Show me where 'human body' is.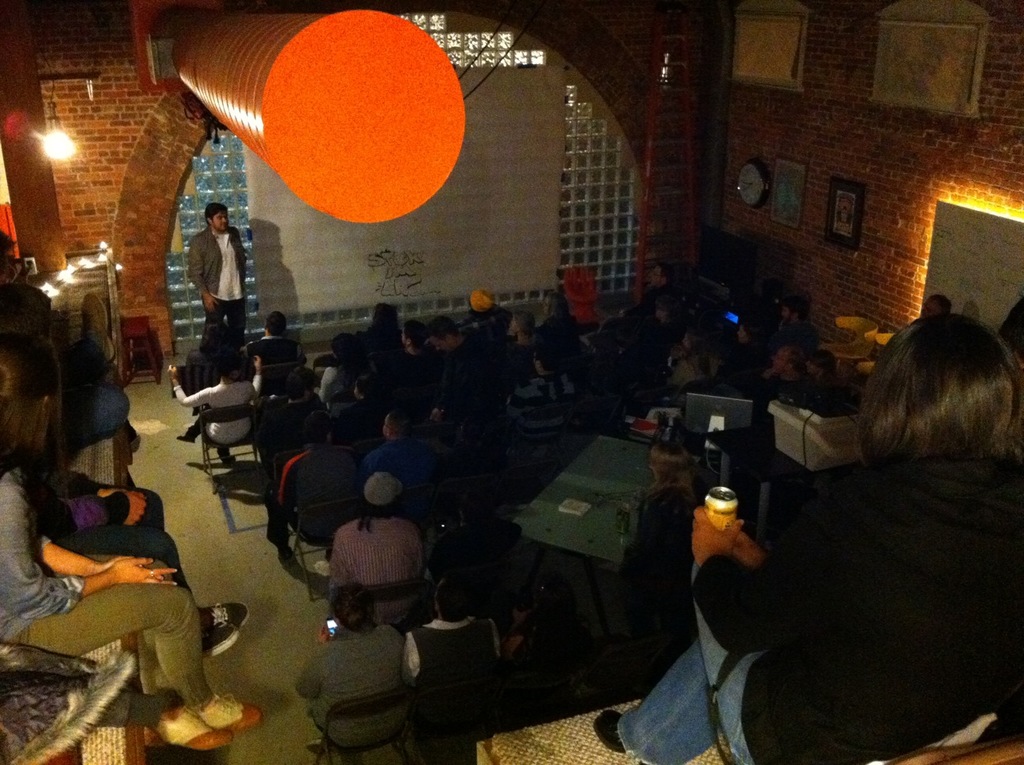
'human body' is at <box>300,581,404,754</box>.
